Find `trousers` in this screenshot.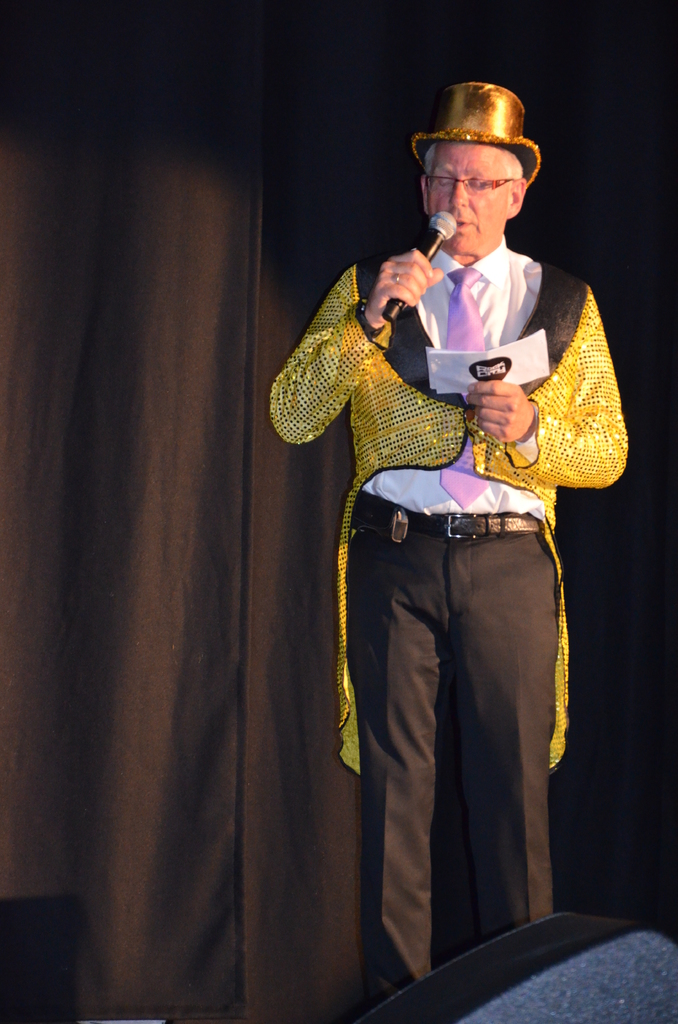
The bounding box for `trousers` is bbox=(337, 508, 571, 928).
